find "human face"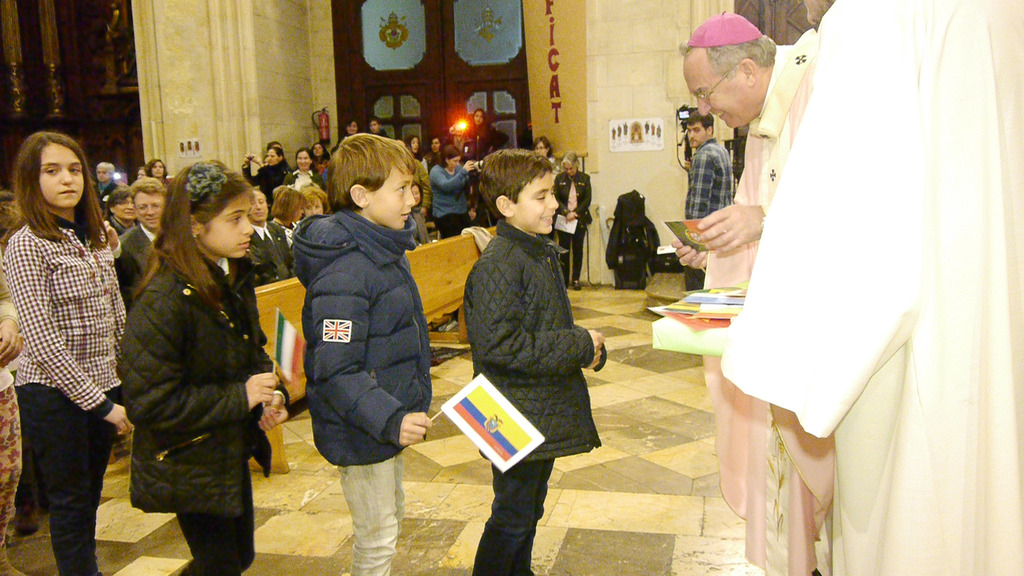
l=152, t=162, r=164, b=177
